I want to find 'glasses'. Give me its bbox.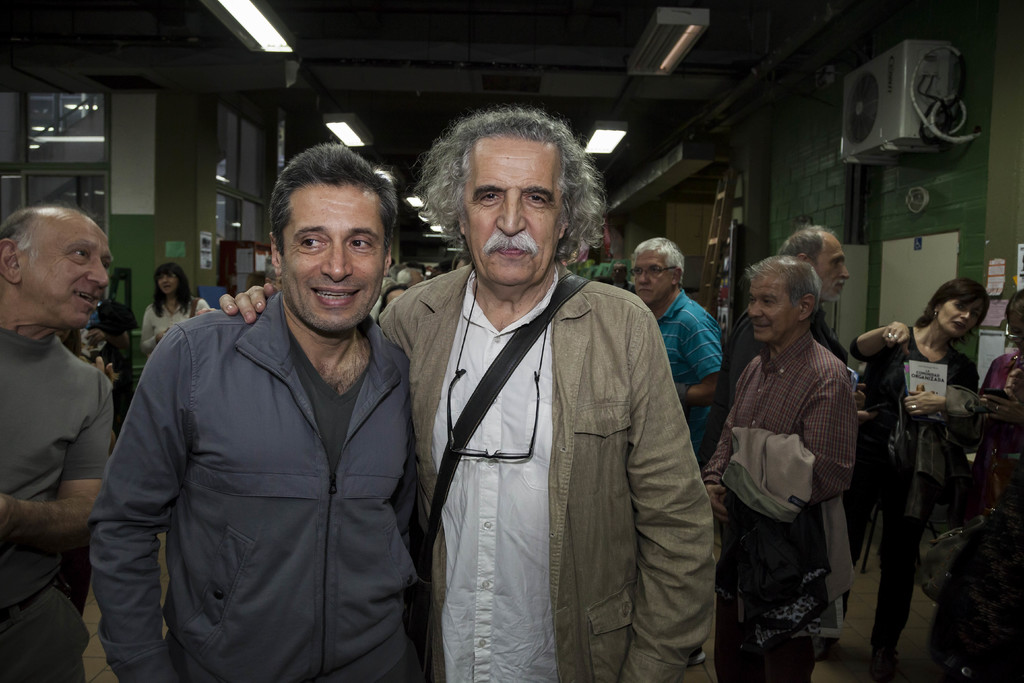
Rect(442, 362, 543, 460).
